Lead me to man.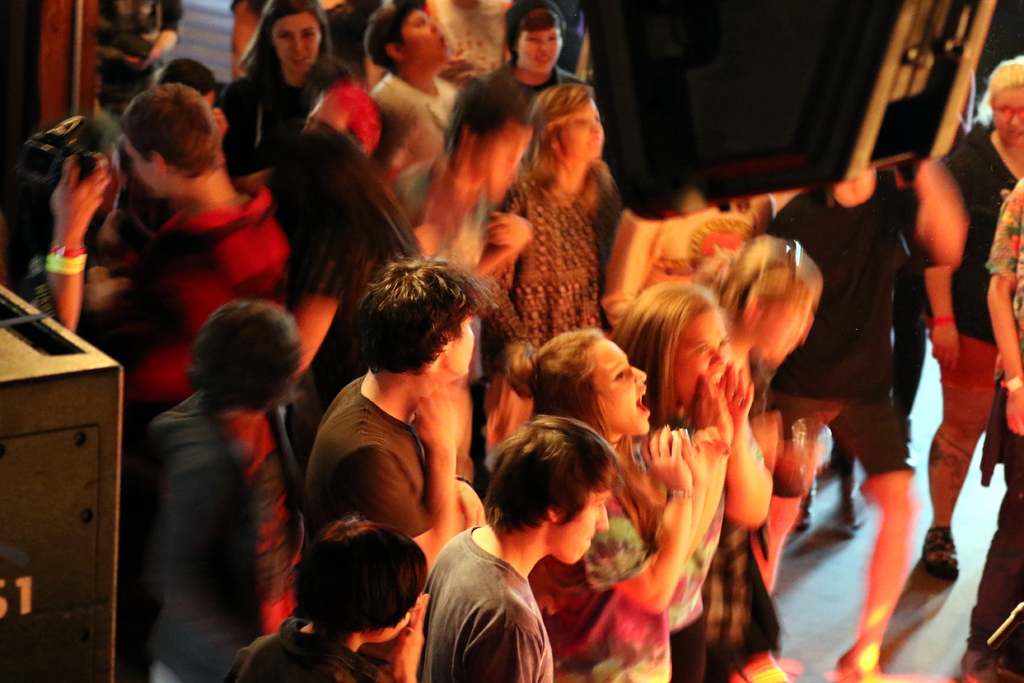
Lead to (x1=138, y1=298, x2=296, y2=682).
